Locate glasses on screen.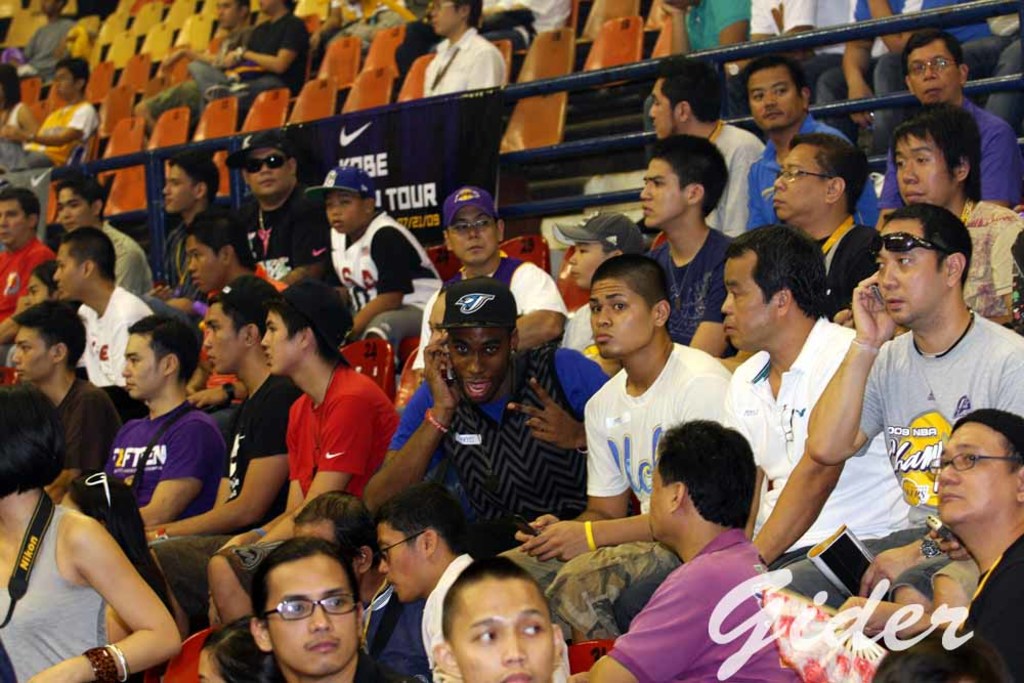
On screen at crop(51, 76, 73, 81).
